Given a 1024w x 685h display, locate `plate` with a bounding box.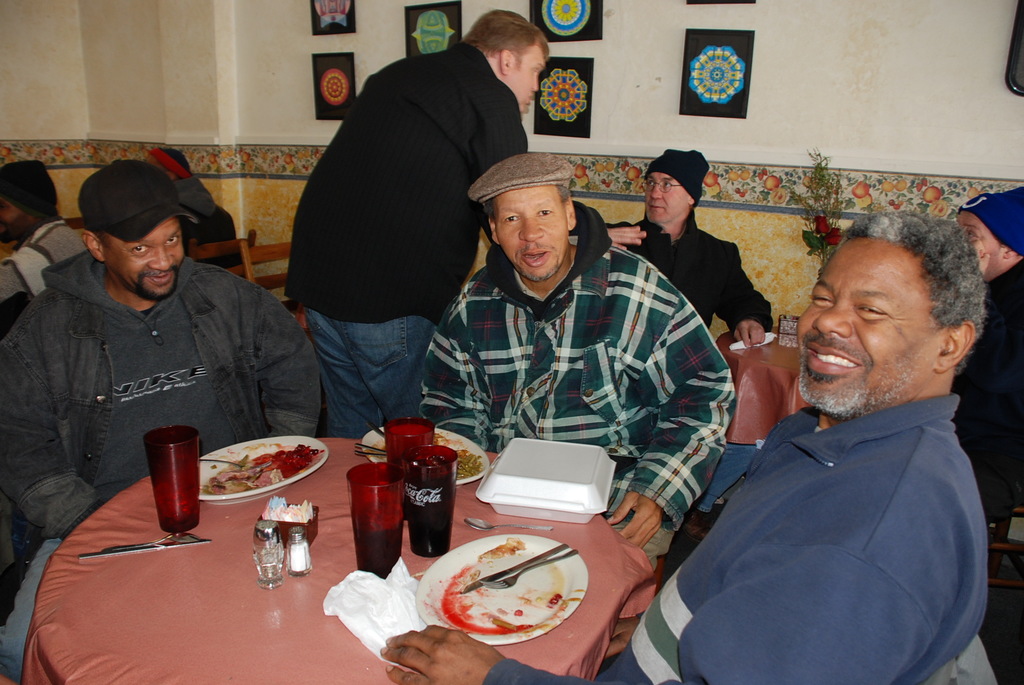
Located: 412/524/625/654.
